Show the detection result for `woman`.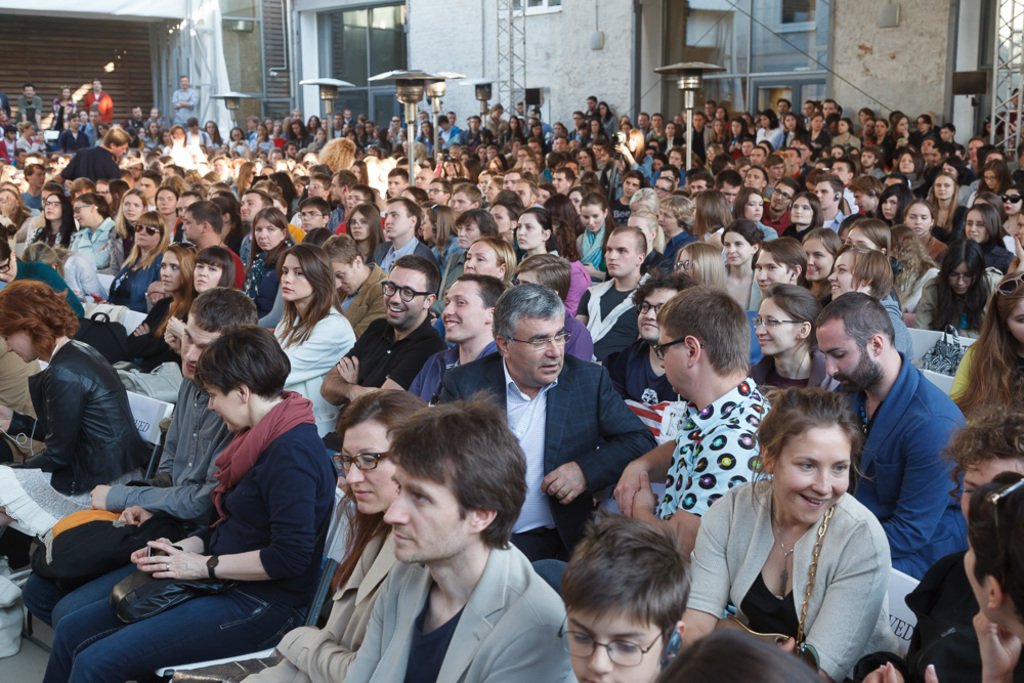
97,208,173,313.
